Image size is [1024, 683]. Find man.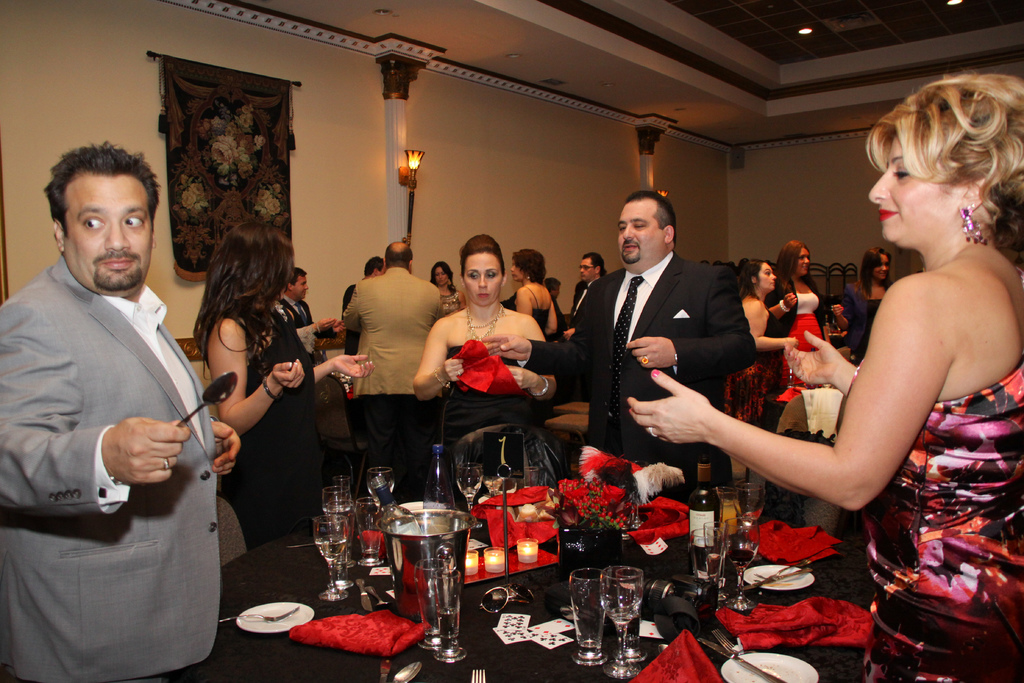
crop(495, 184, 767, 477).
